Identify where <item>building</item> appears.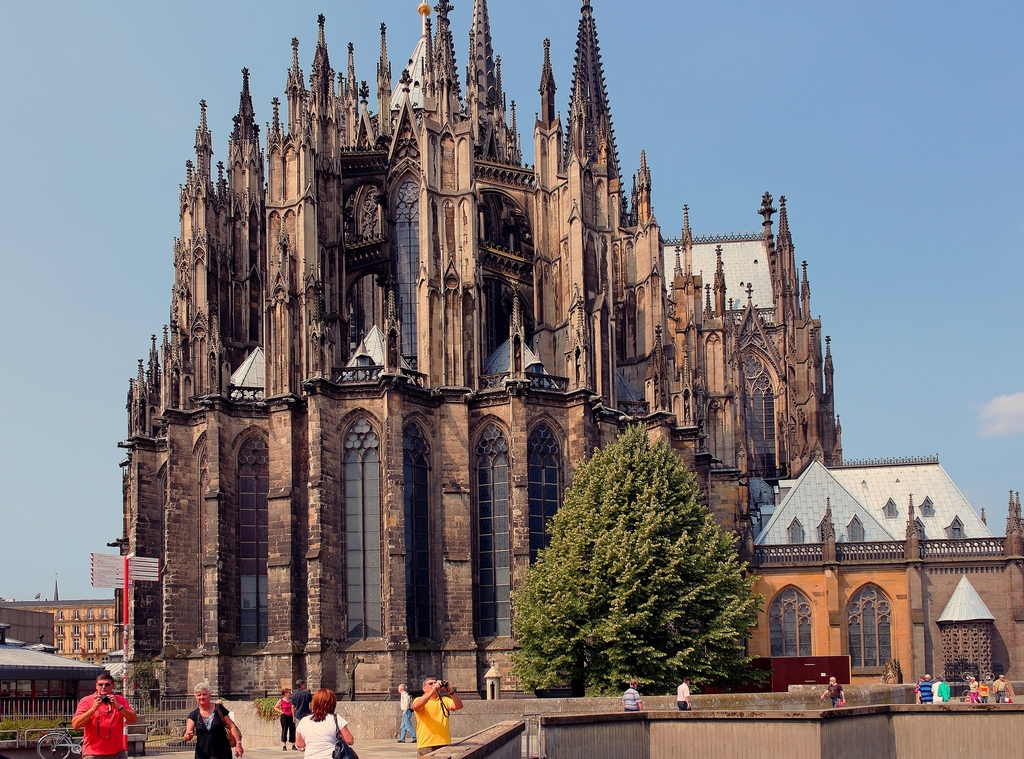
Appears at [753,452,1023,687].
